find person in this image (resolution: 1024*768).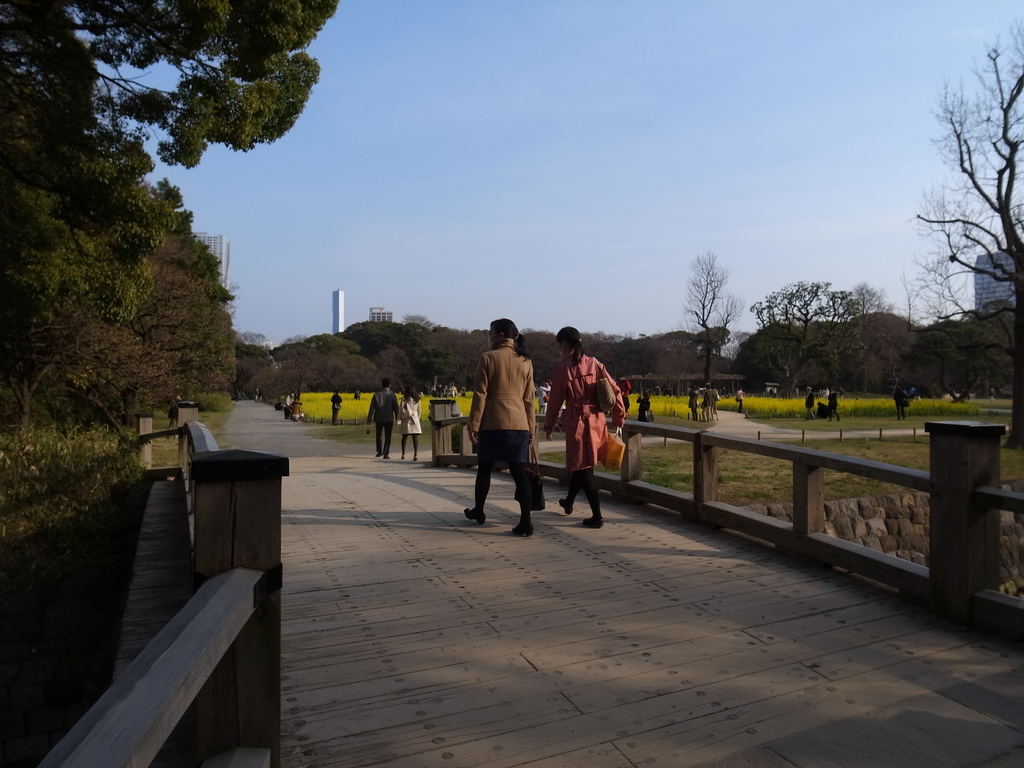
<box>399,381,426,462</box>.
